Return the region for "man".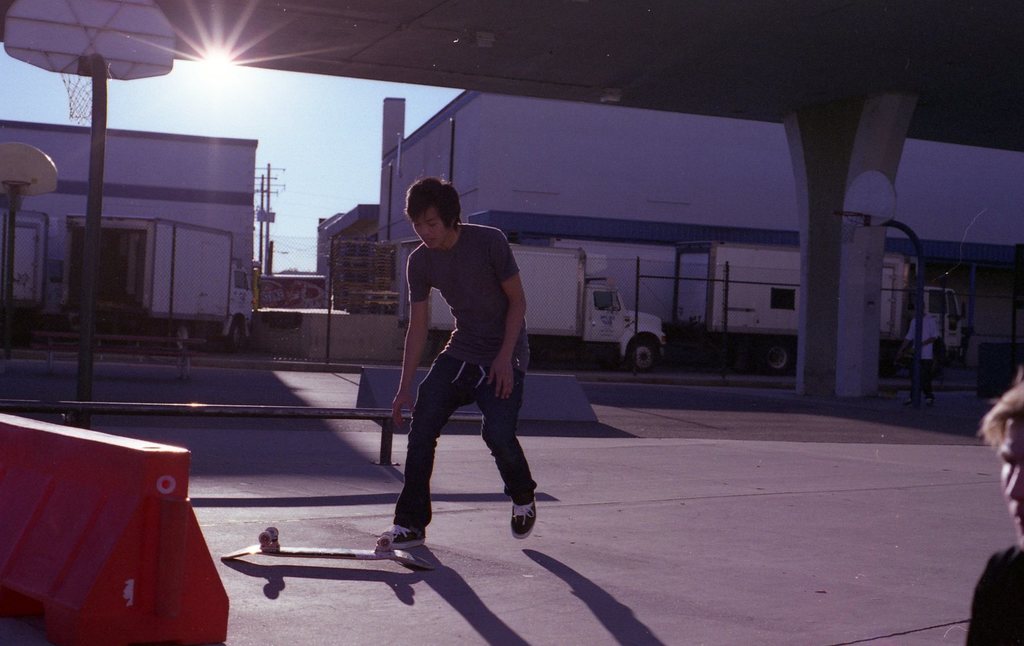
395 180 544 543.
